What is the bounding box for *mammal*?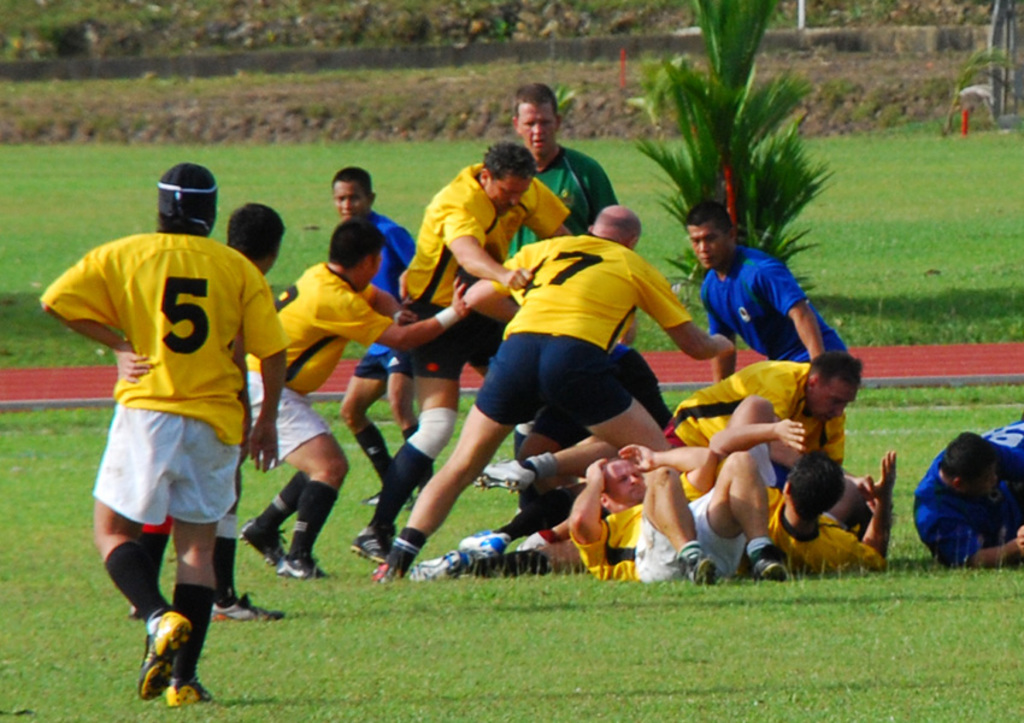
Rect(348, 142, 567, 565).
